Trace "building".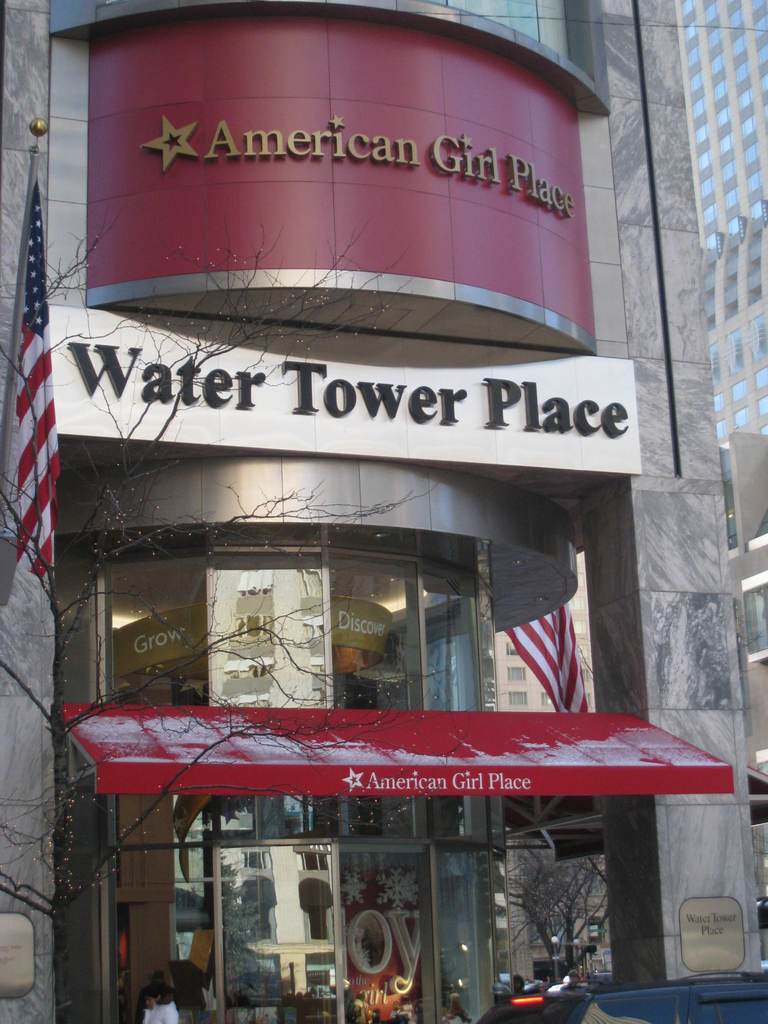
Traced to 0,0,767,1023.
